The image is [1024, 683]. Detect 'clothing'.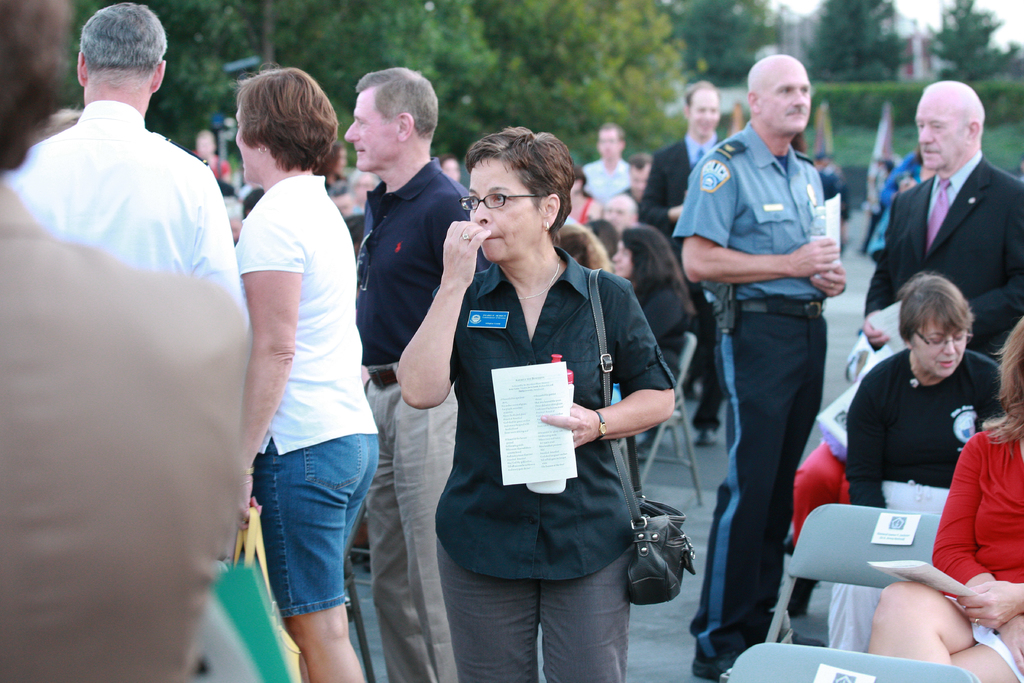
Detection: <region>582, 154, 629, 179</region>.
